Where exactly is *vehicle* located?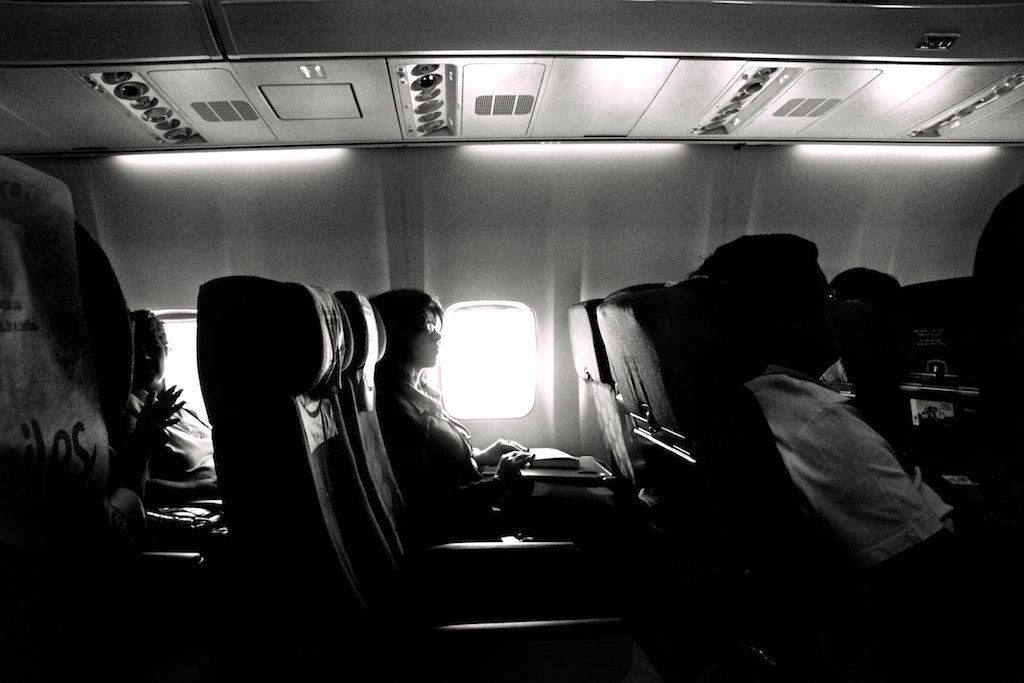
Its bounding box is (5,43,851,603).
